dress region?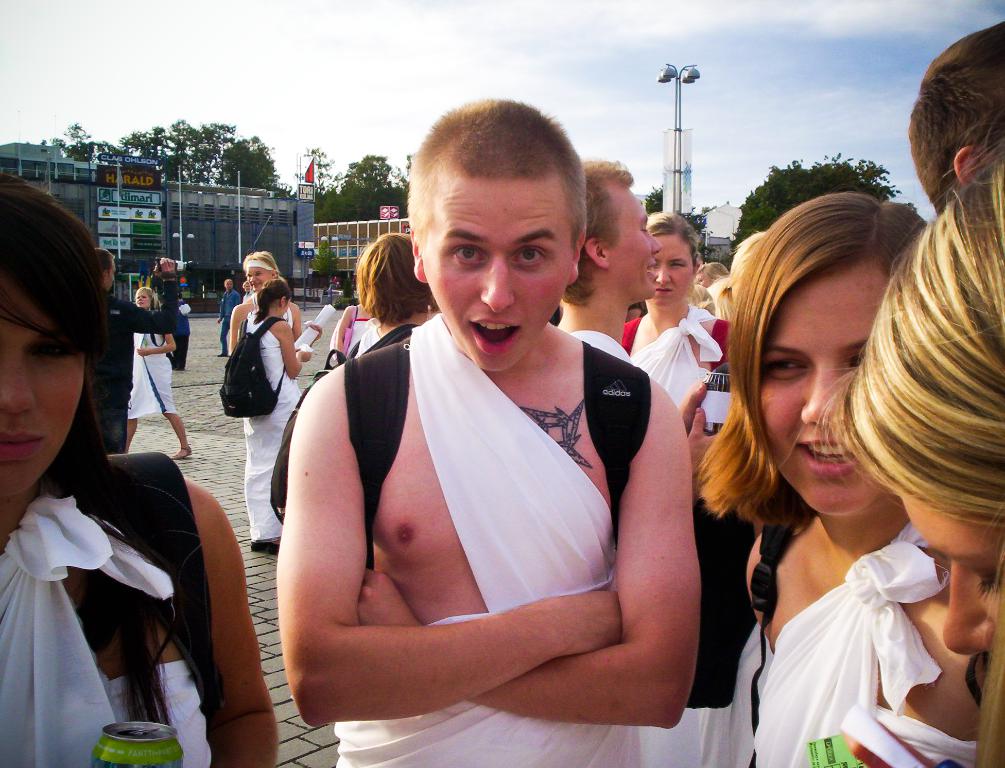
<box>750,512,973,767</box>
